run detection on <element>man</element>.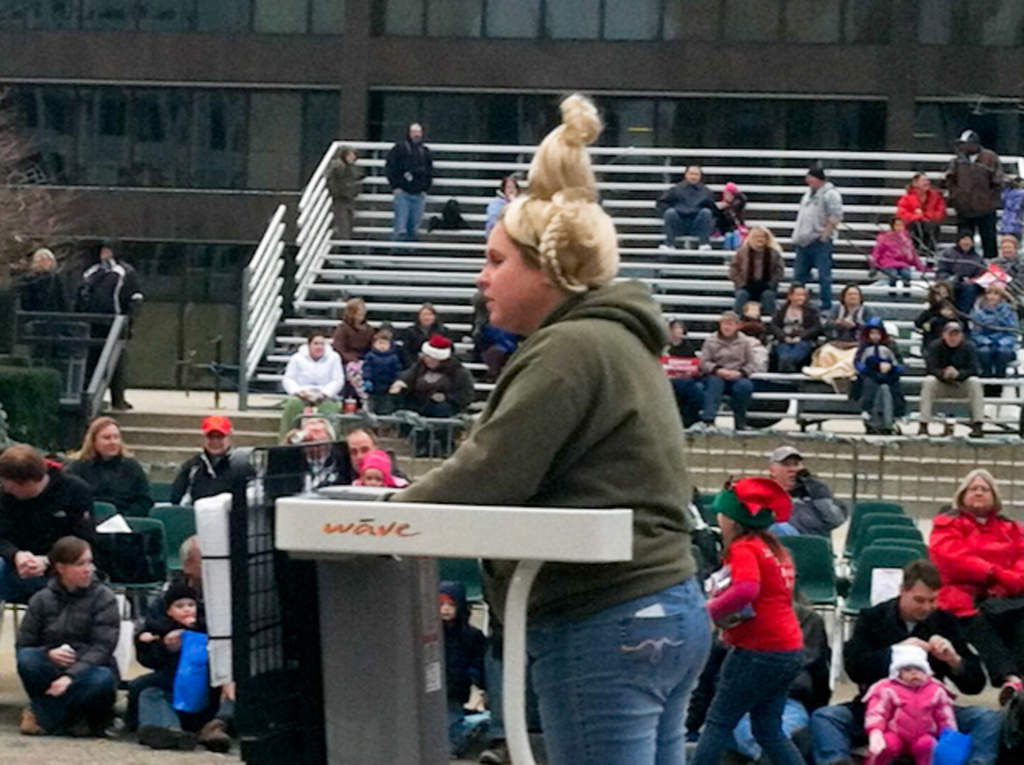
Result: locate(342, 429, 413, 482).
